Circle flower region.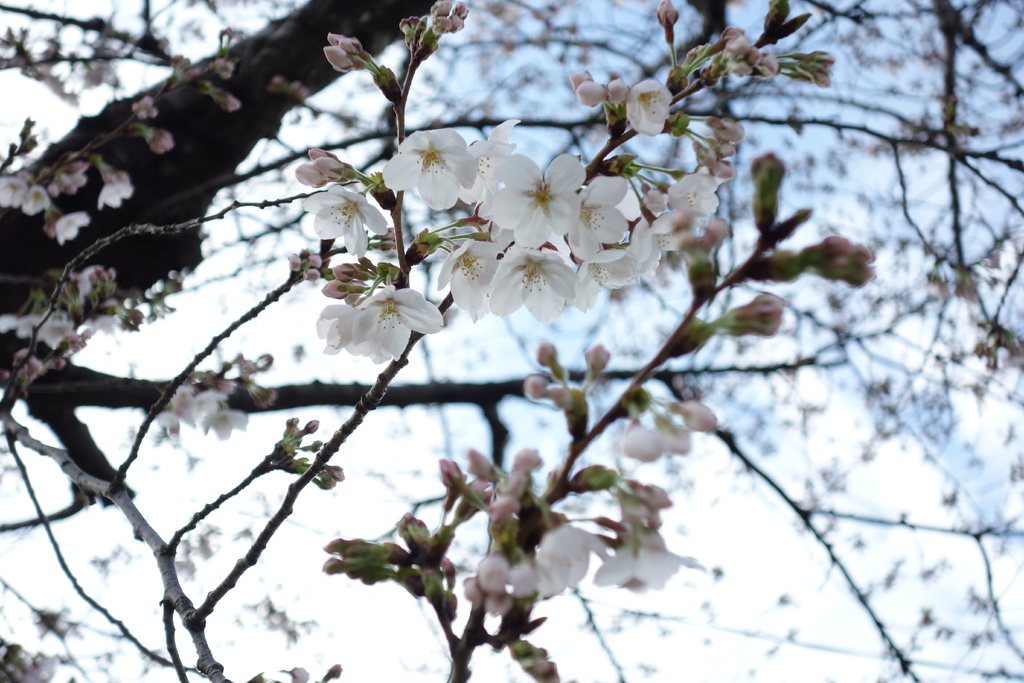
Region: x1=626, y1=210, x2=686, y2=274.
